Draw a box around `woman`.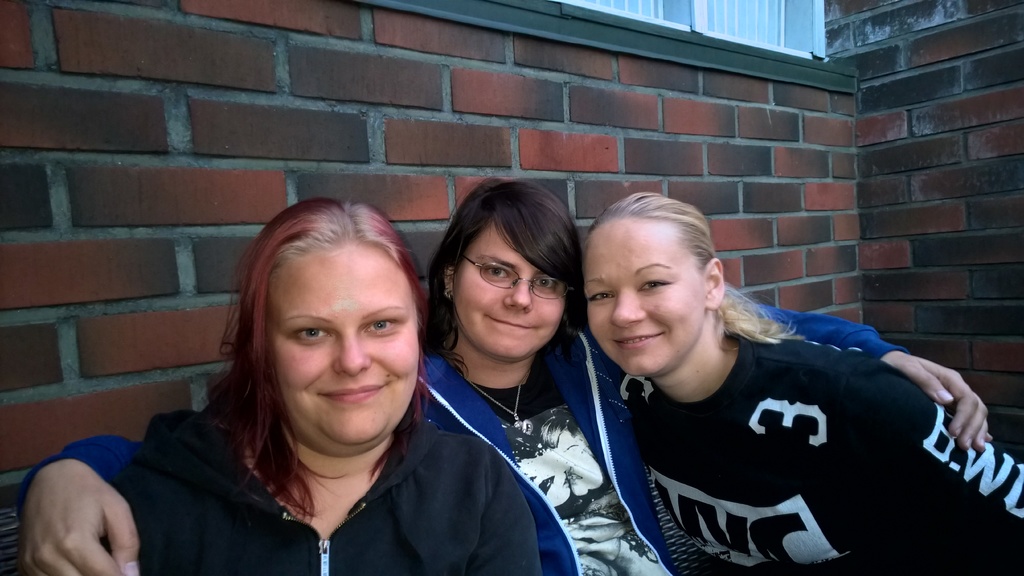
(15, 172, 998, 575).
